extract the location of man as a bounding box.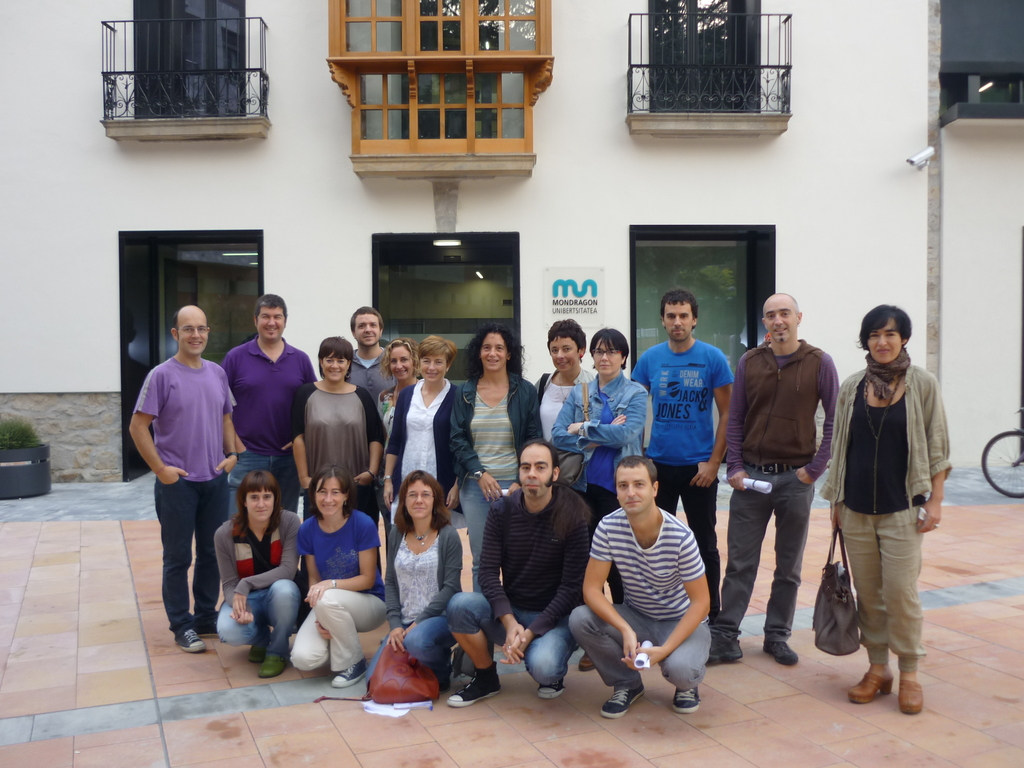
bbox=(225, 296, 313, 522).
